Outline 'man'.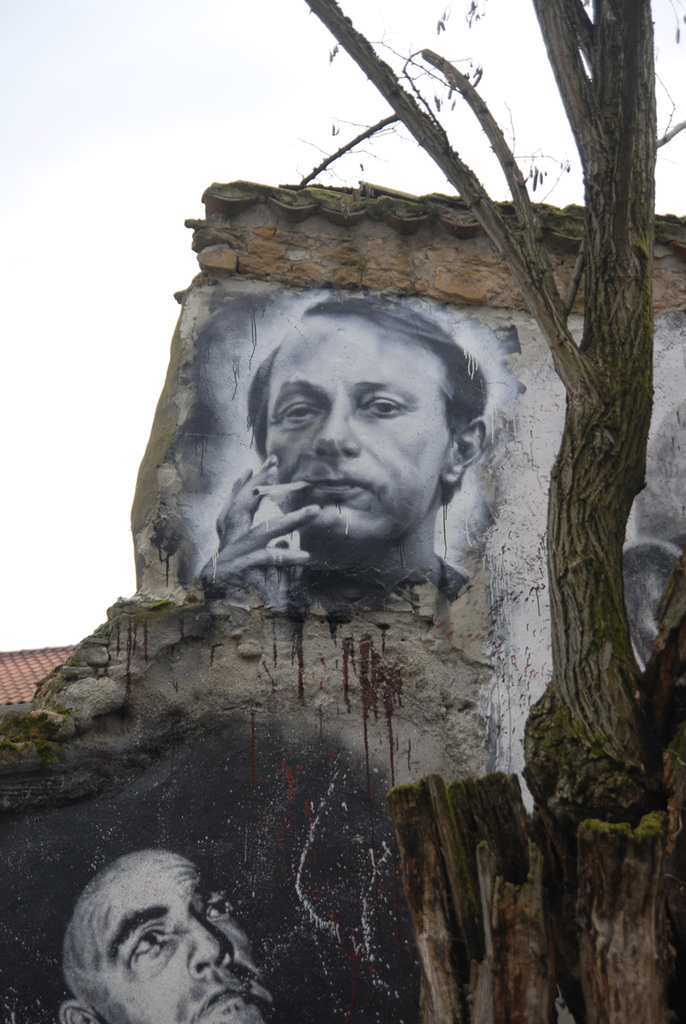
Outline: bbox=(62, 845, 277, 1023).
